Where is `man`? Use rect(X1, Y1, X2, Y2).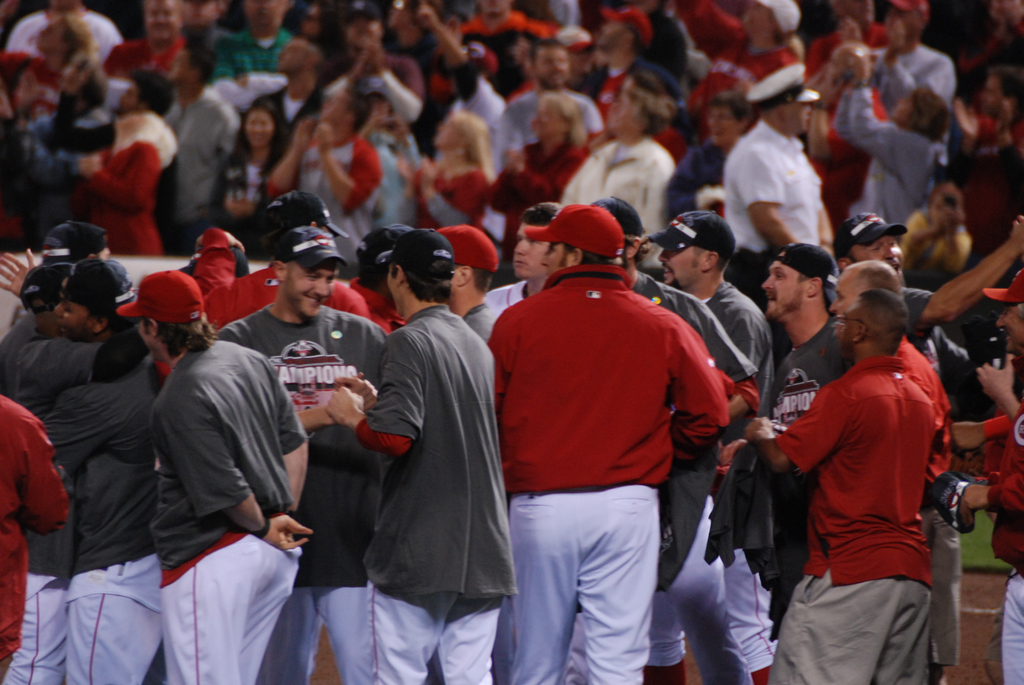
rect(211, 0, 294, 78).
